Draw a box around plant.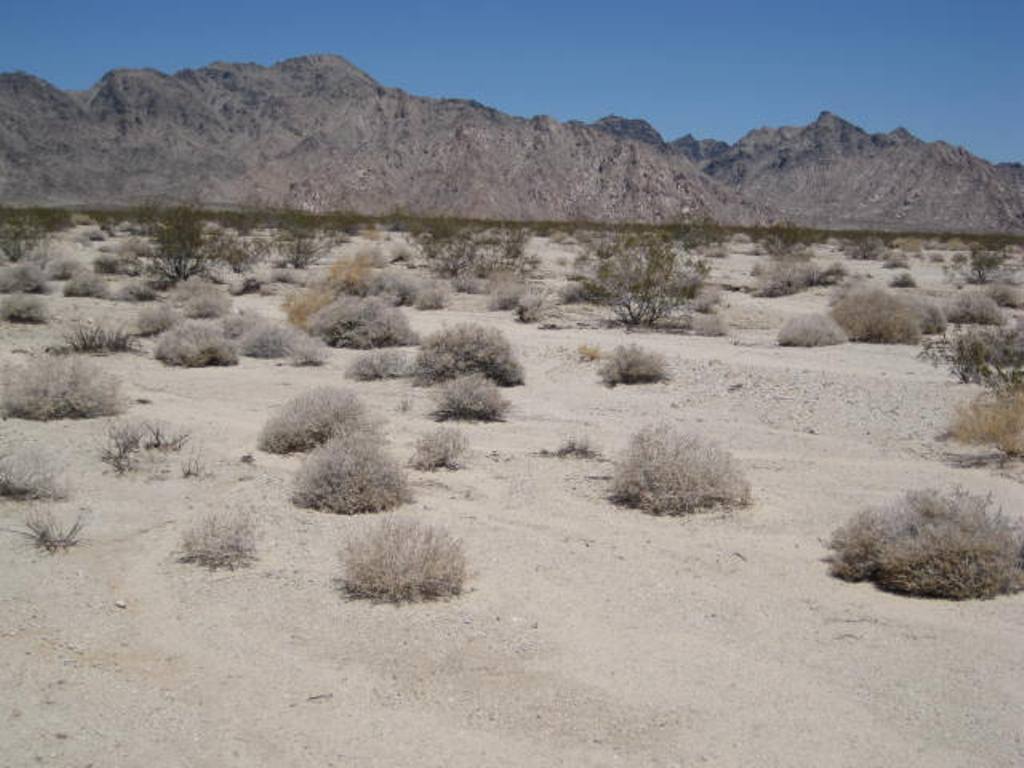
bbox=[950, 281, 1006, 330].
